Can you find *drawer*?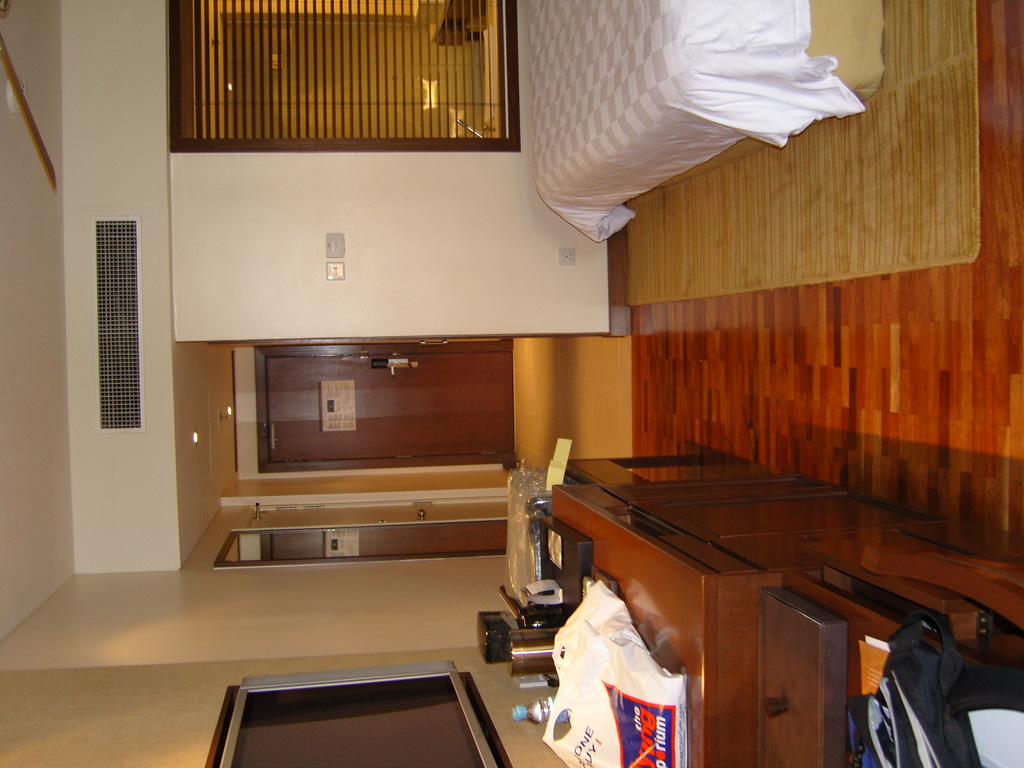
Yes, bounding box: box=[661, 536, 758, 577].
